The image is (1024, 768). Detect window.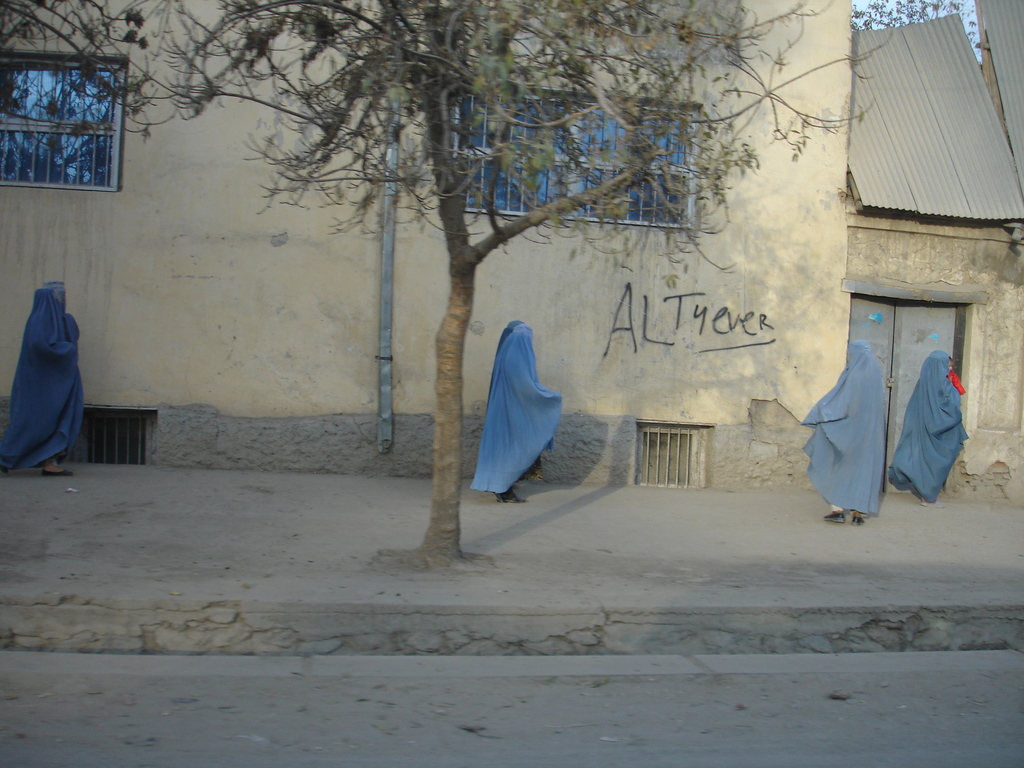
Detection: (x1=25, y1=61, x2=119, y2=176).
